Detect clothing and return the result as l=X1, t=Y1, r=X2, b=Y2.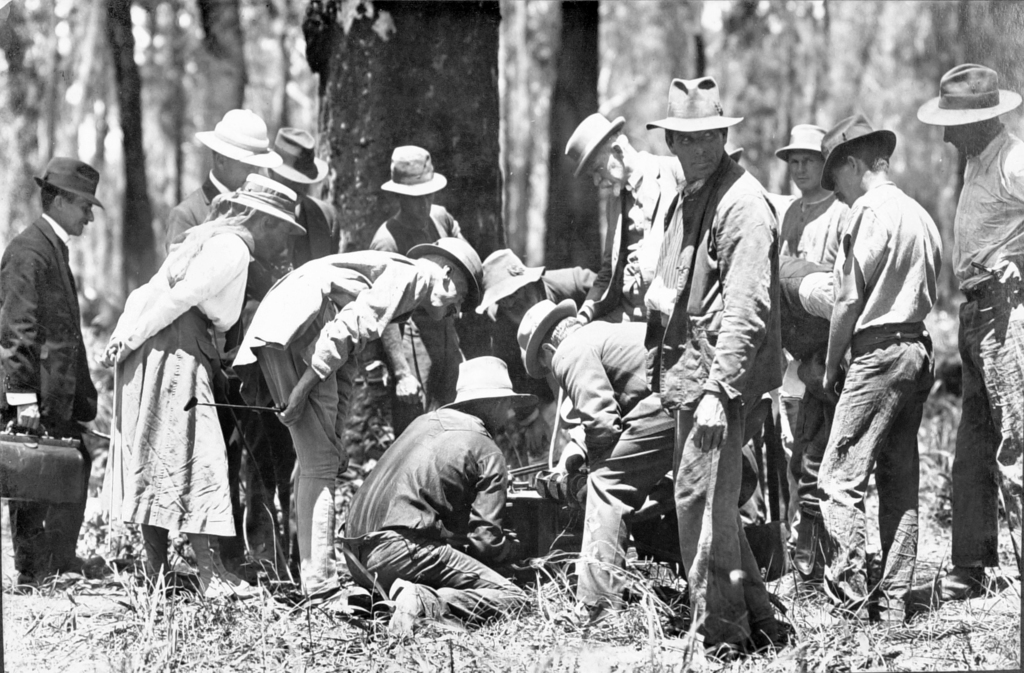
l=162, t=168, r=292, b=567.
